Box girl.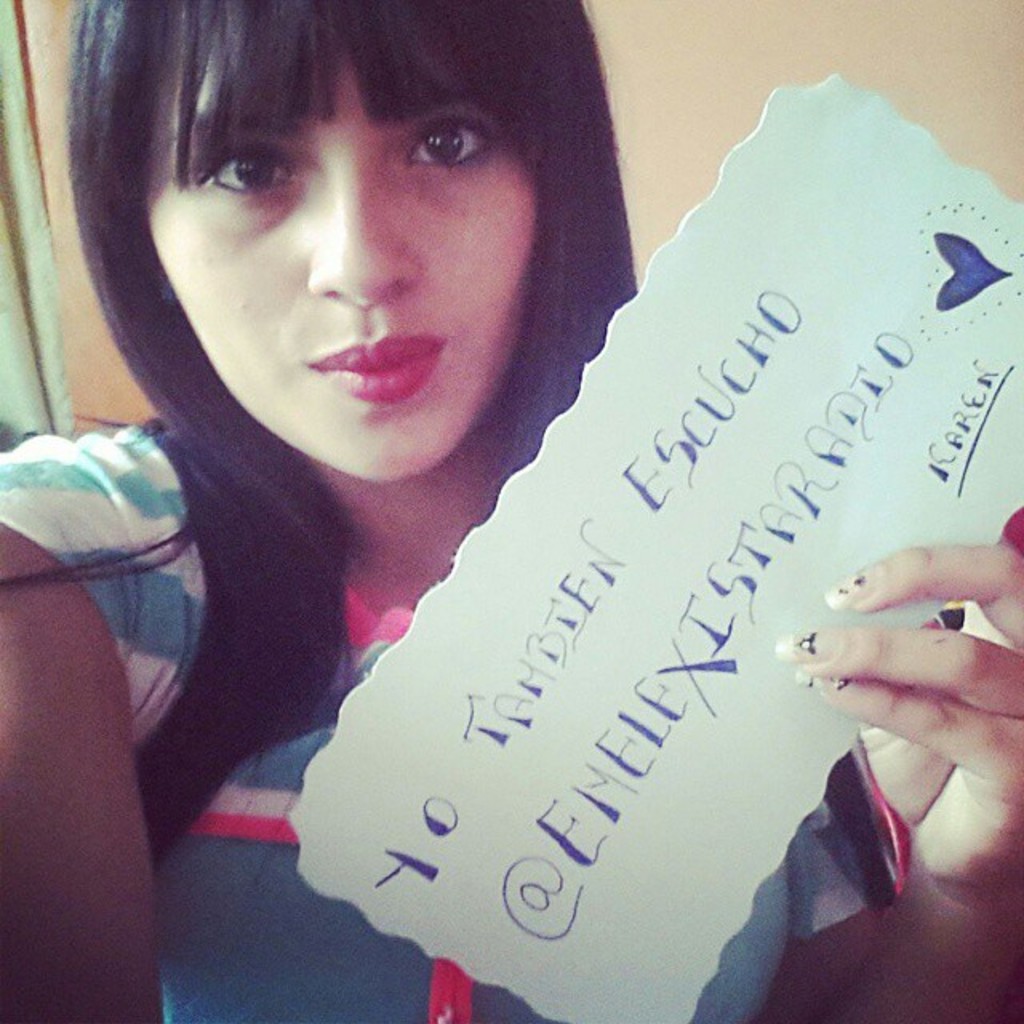
bbox=[0, 0, 1022, 1022].
